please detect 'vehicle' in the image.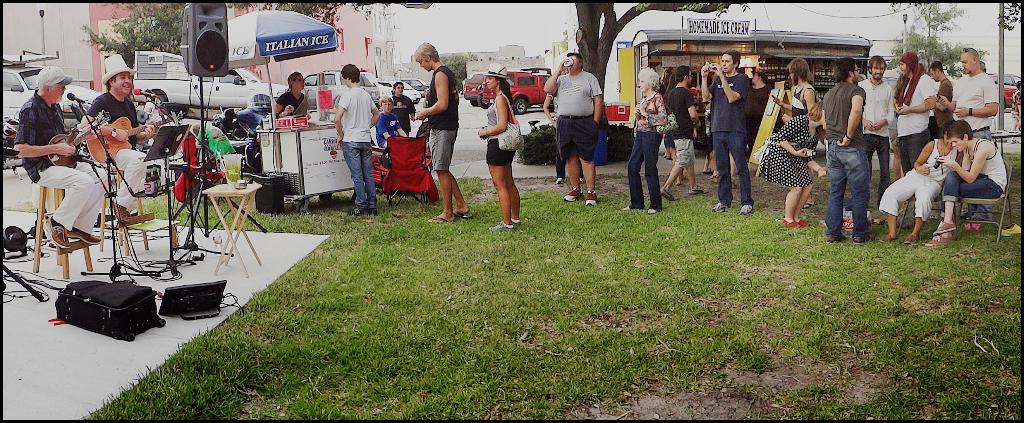
box(462, 72, 500, 107).
